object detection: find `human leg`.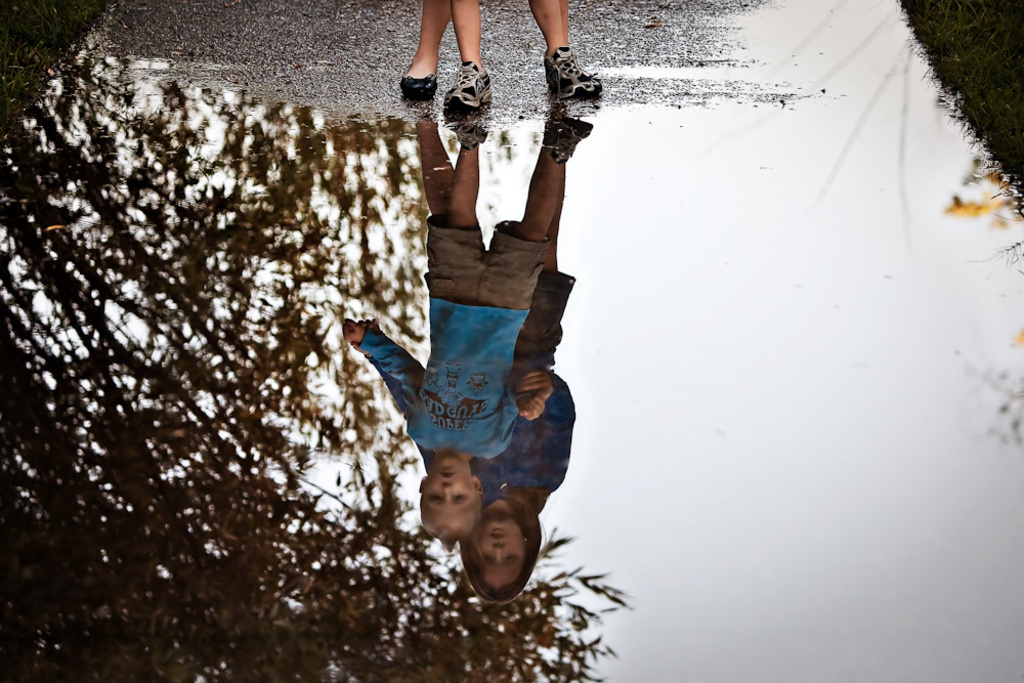
bbox(421, 108, 483, 232).
